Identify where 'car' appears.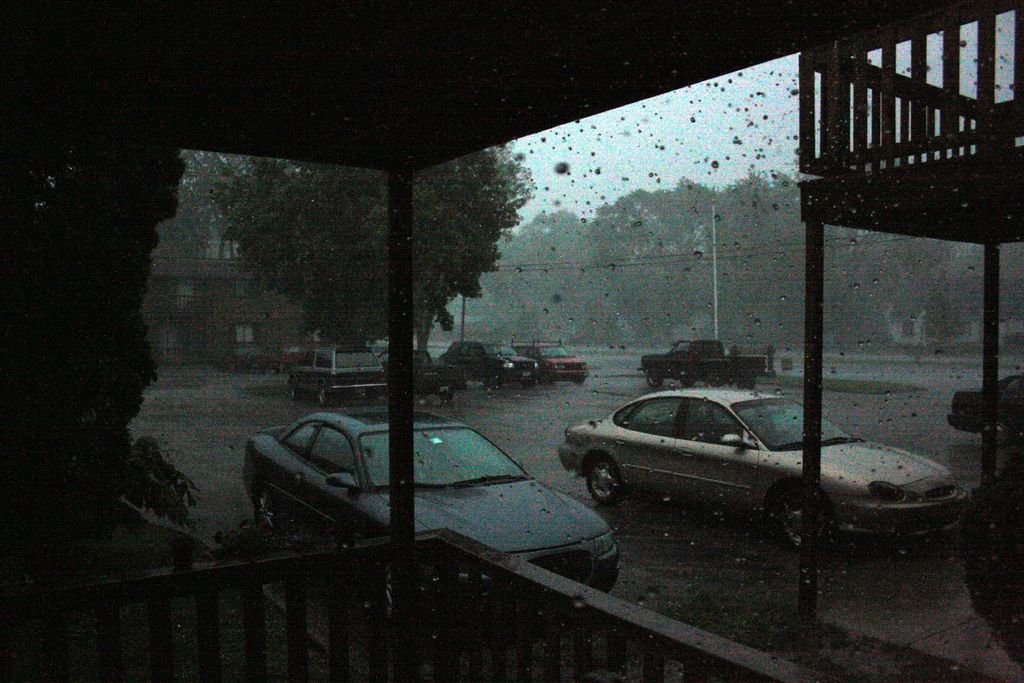
Appears at left=568, top=390, right=979, bottom=555.
